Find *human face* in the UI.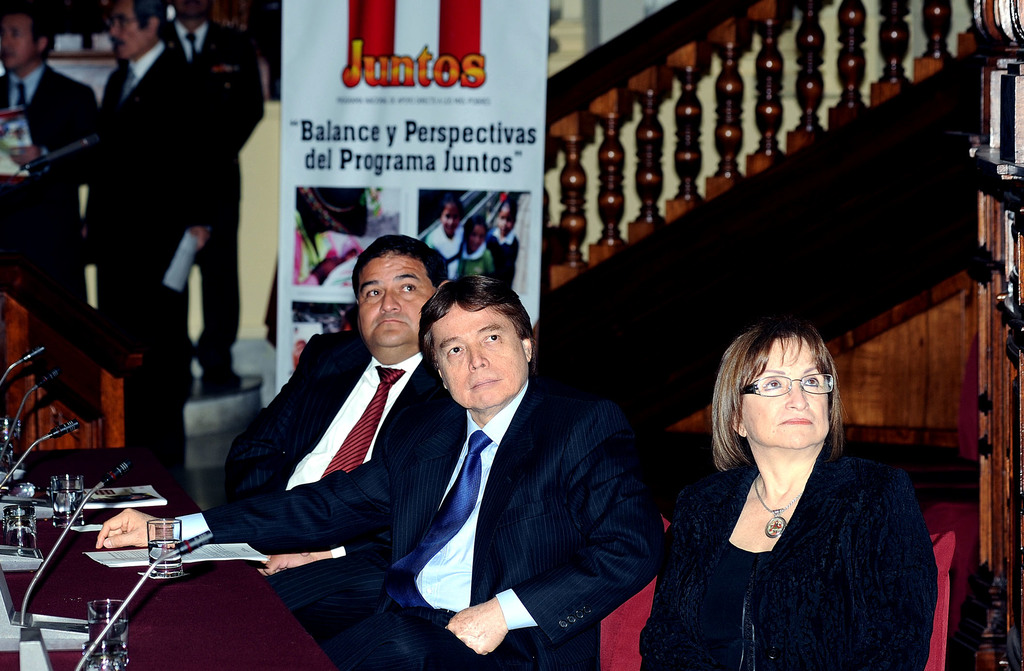
UI element at {"x1": 461, "y1": 226, "x2": 488, "y2": 252}.
